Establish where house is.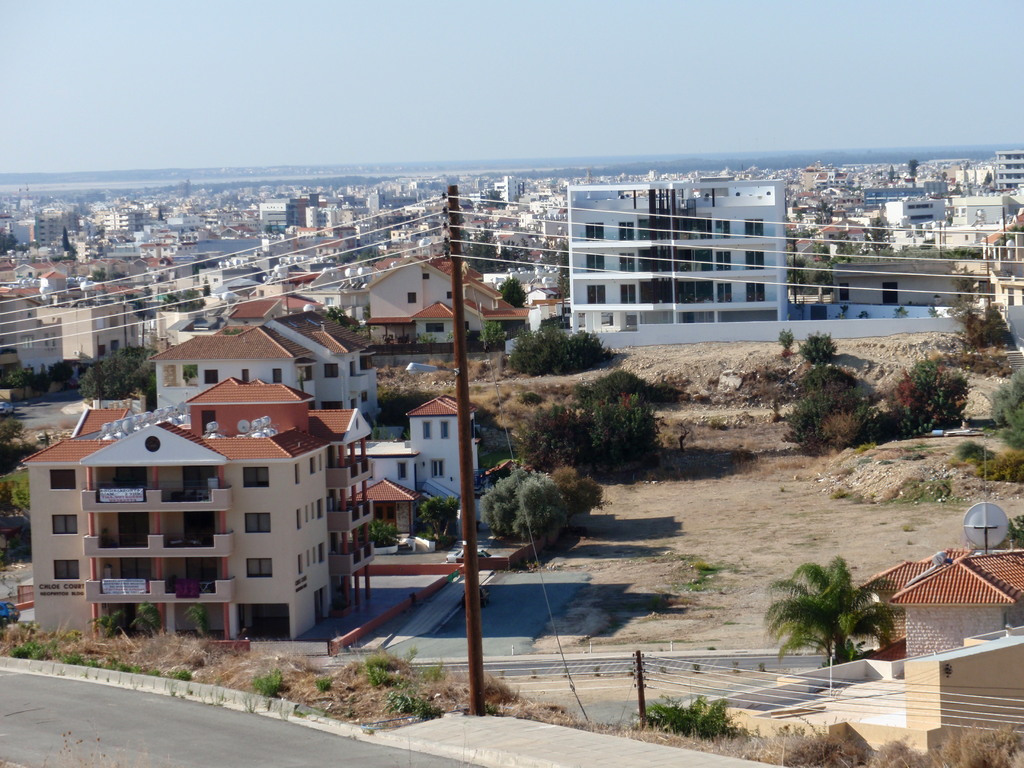
Established at <bbox>364, 255, 546, 355</bbox>.
